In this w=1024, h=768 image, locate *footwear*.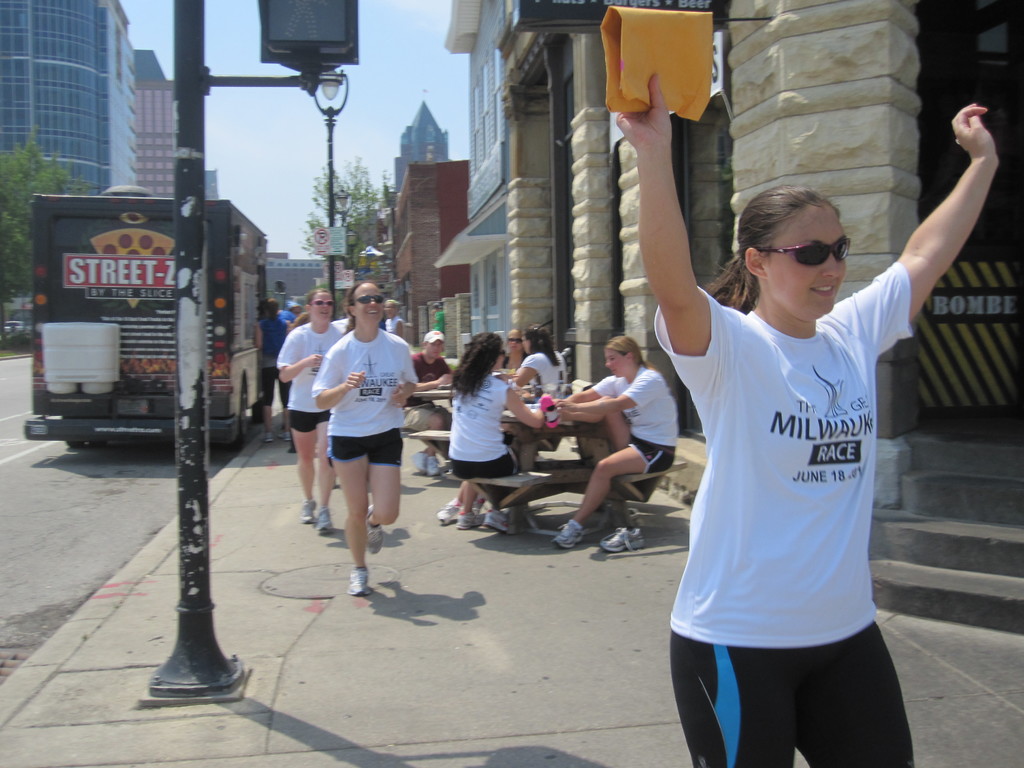
Bounding box: (left=547, top=517, right=586, bottom=553).
